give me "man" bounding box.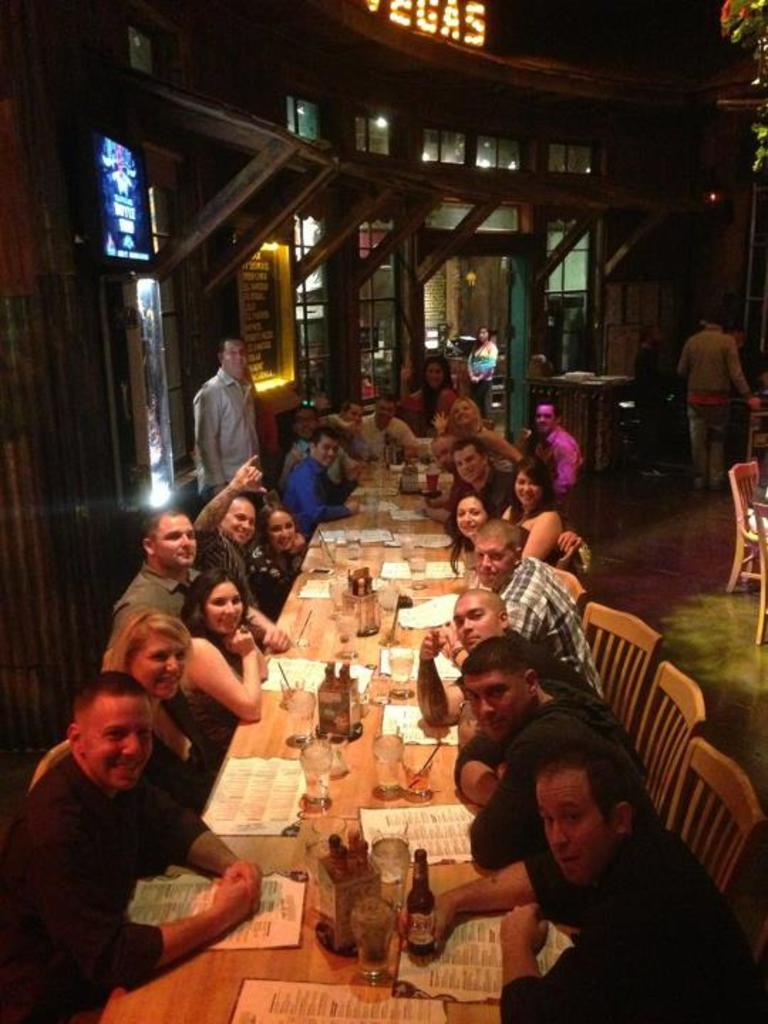
<bbox>0, 667, 260, 1023</bbox>.
